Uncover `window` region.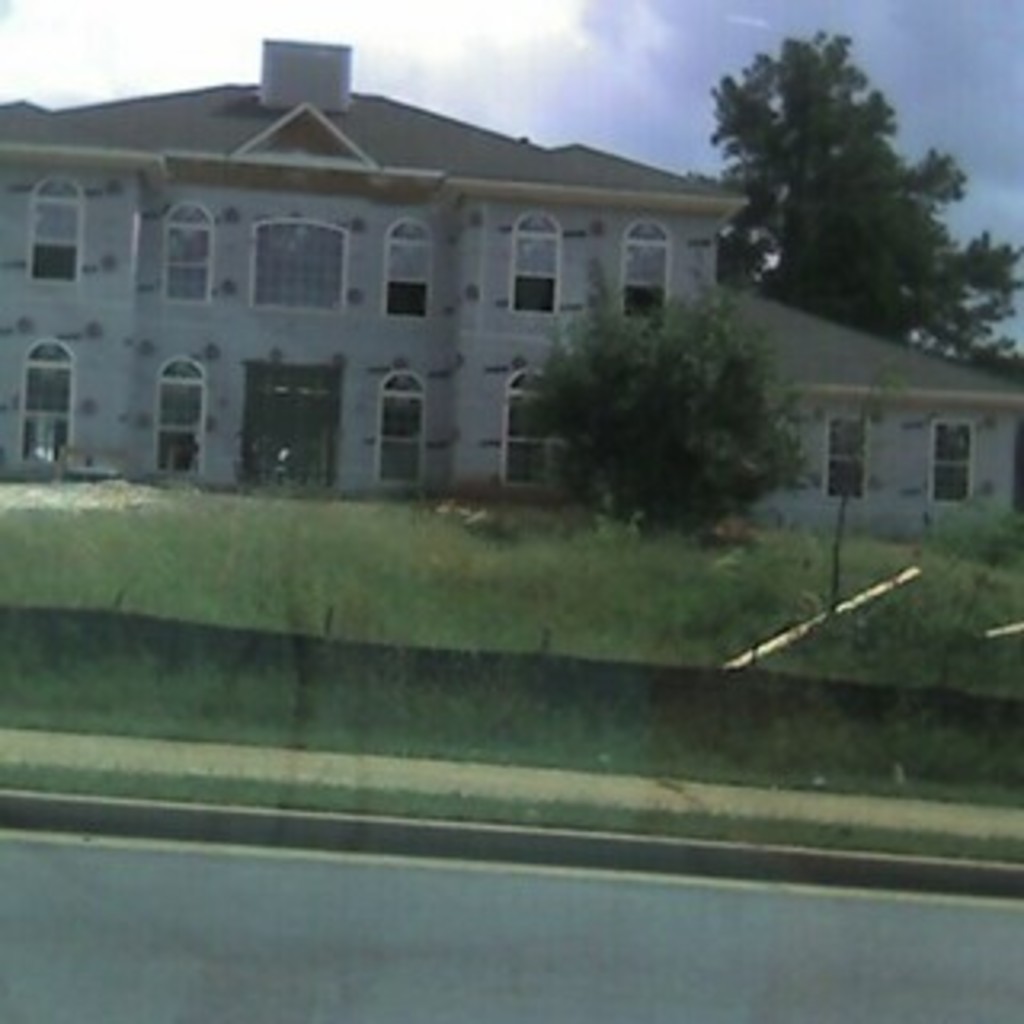
Uncovered: bbox=[512, 202, 557, 320].
